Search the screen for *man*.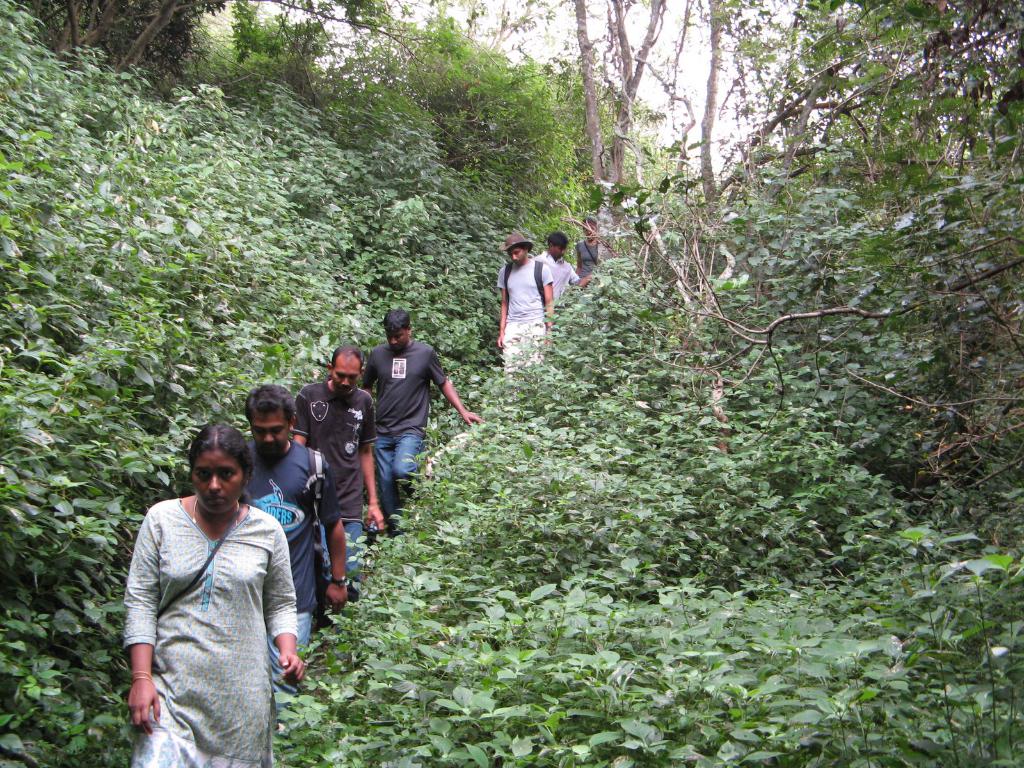
Found at [526,234,596,316].
